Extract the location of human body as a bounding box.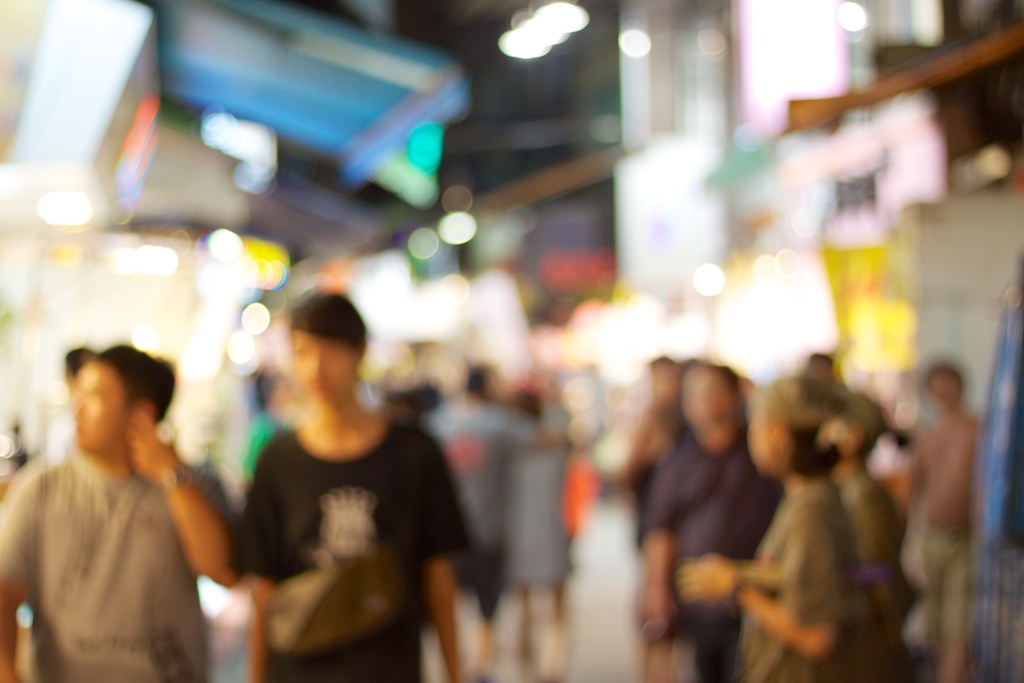
bbox(736, 482, 875, 682).
